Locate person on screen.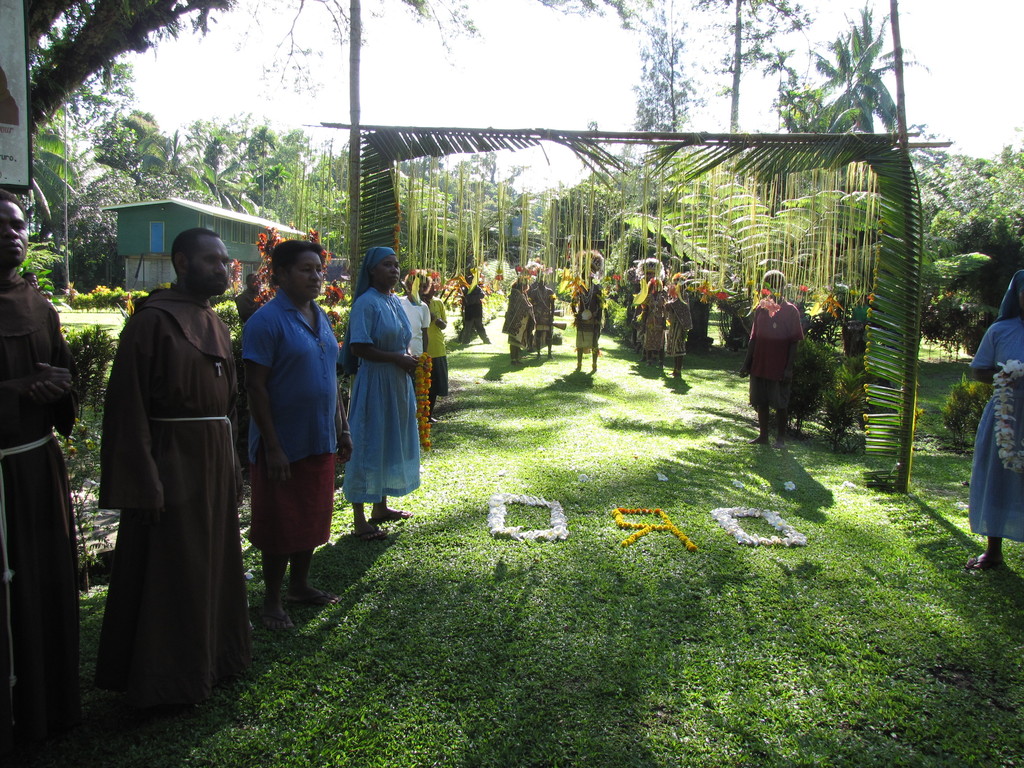
On screen at 636 253 664 365.
